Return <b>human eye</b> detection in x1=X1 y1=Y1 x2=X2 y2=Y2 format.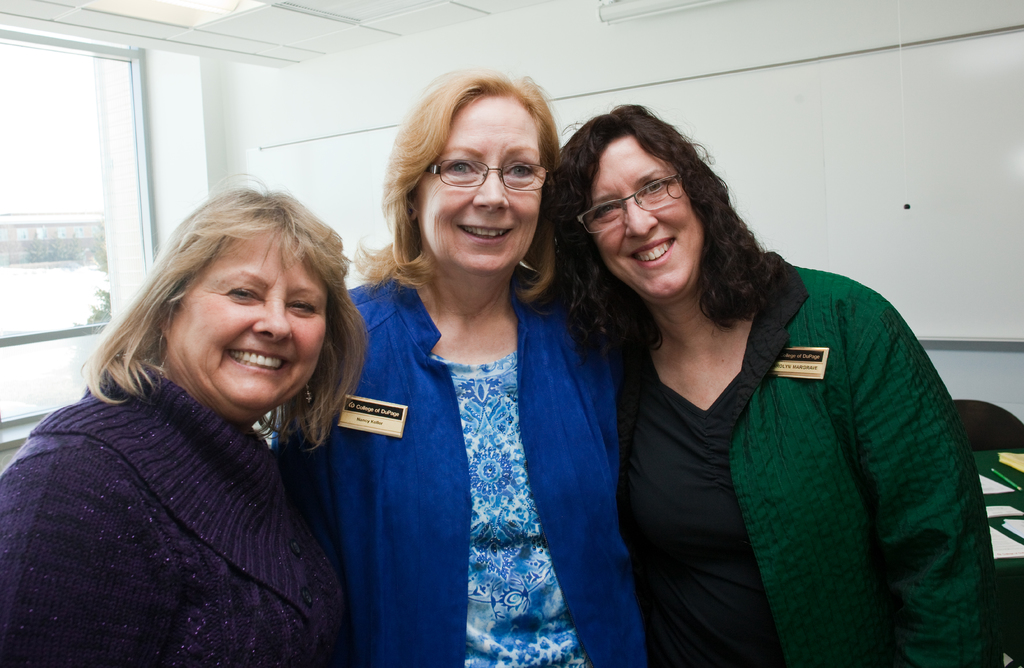
x1=447 y1=156 x2=479 y2=174.
